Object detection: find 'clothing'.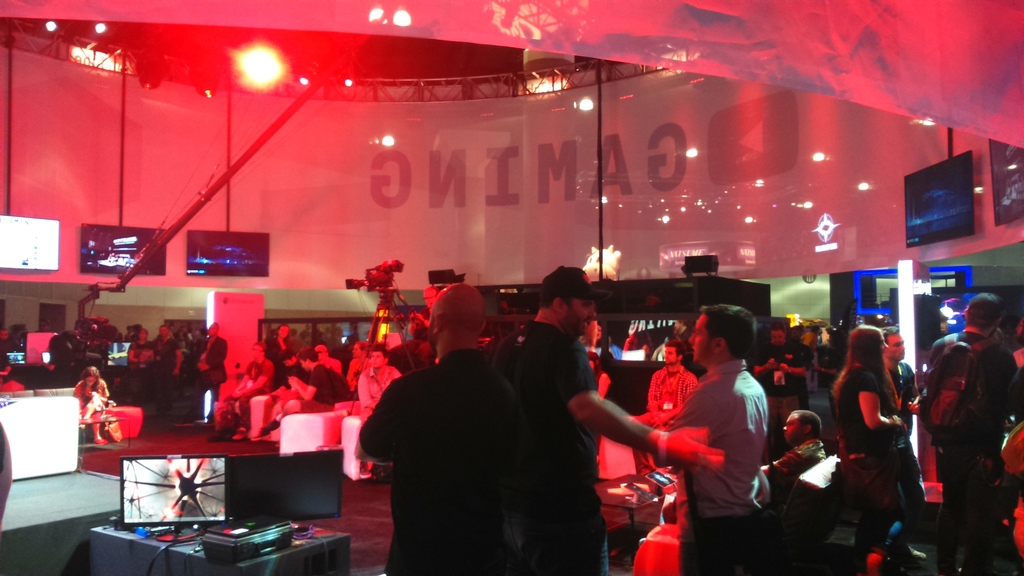
BBox(799, 328, 819, 390).
